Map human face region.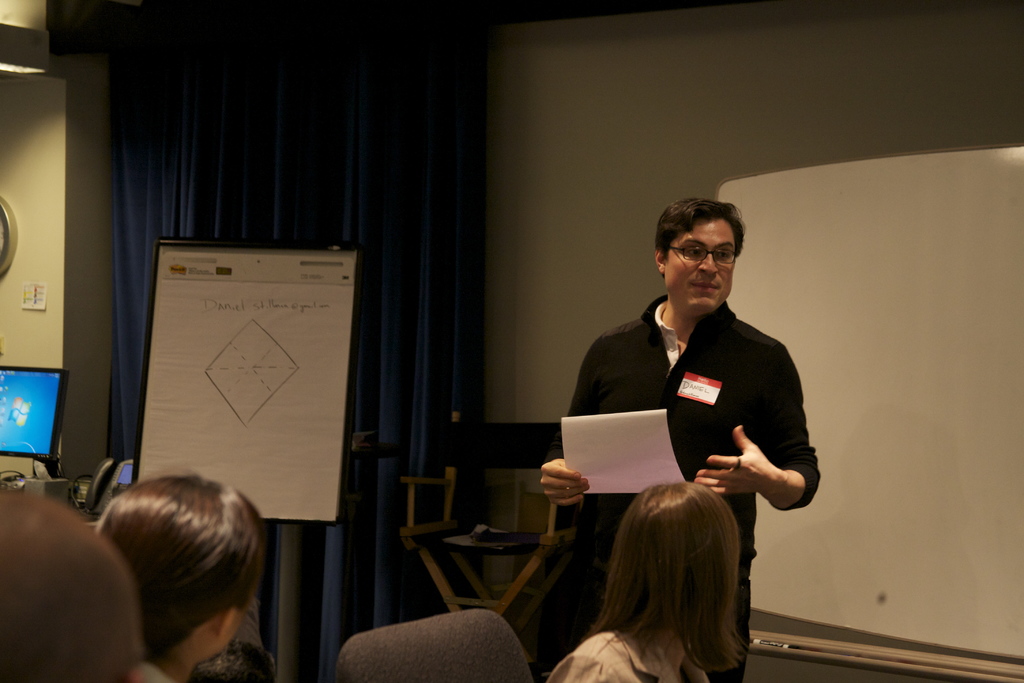
Mapped to select_region(663, 226, 737, 313).
